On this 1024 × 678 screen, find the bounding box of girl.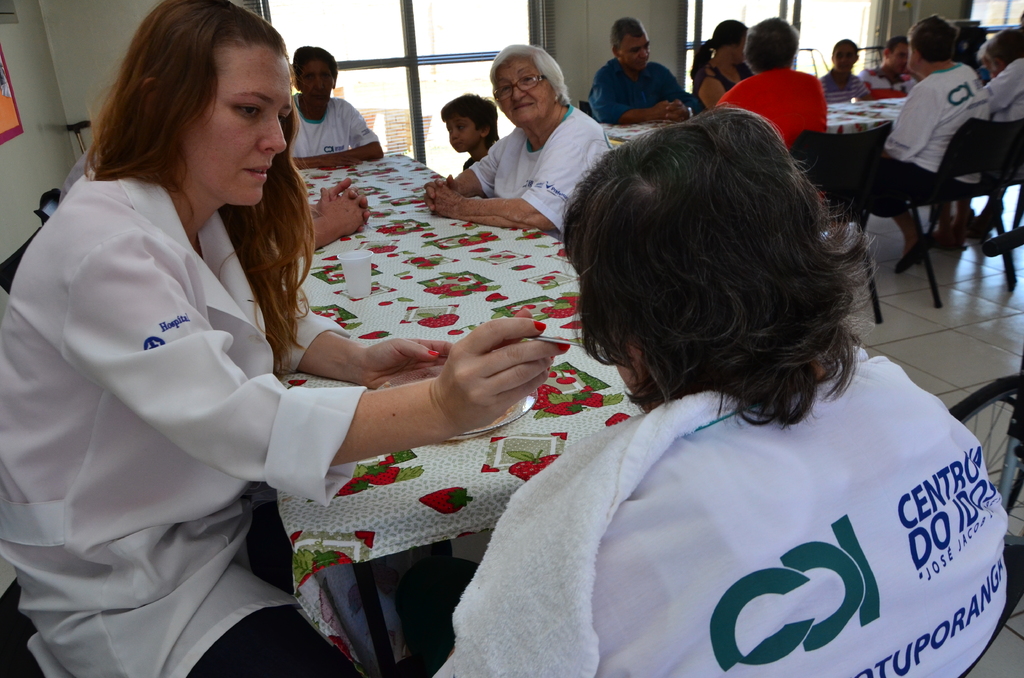
Bounding box: l=685, t=19, r=757, b=103.
